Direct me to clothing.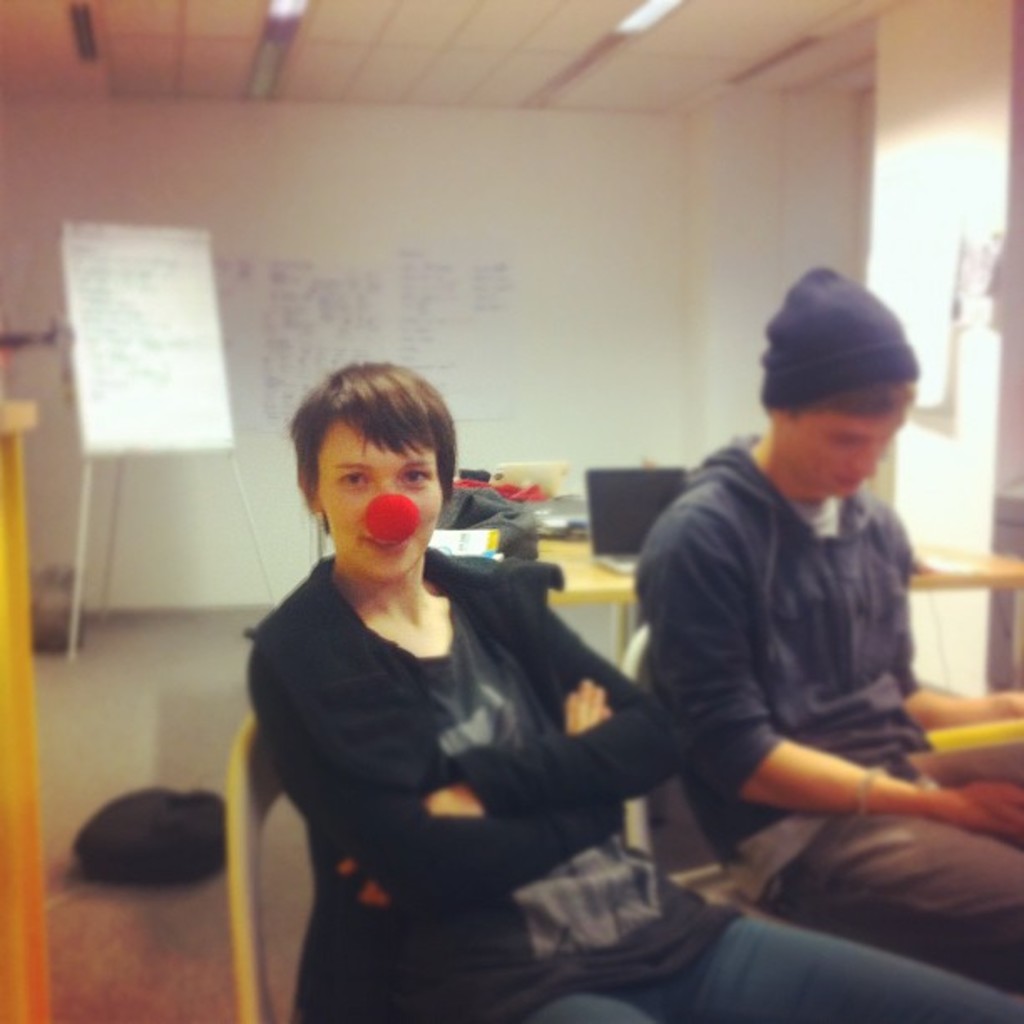
Direction: {"x1": 629, "y1": 423, "x2": 1022, "y2": 991}.
